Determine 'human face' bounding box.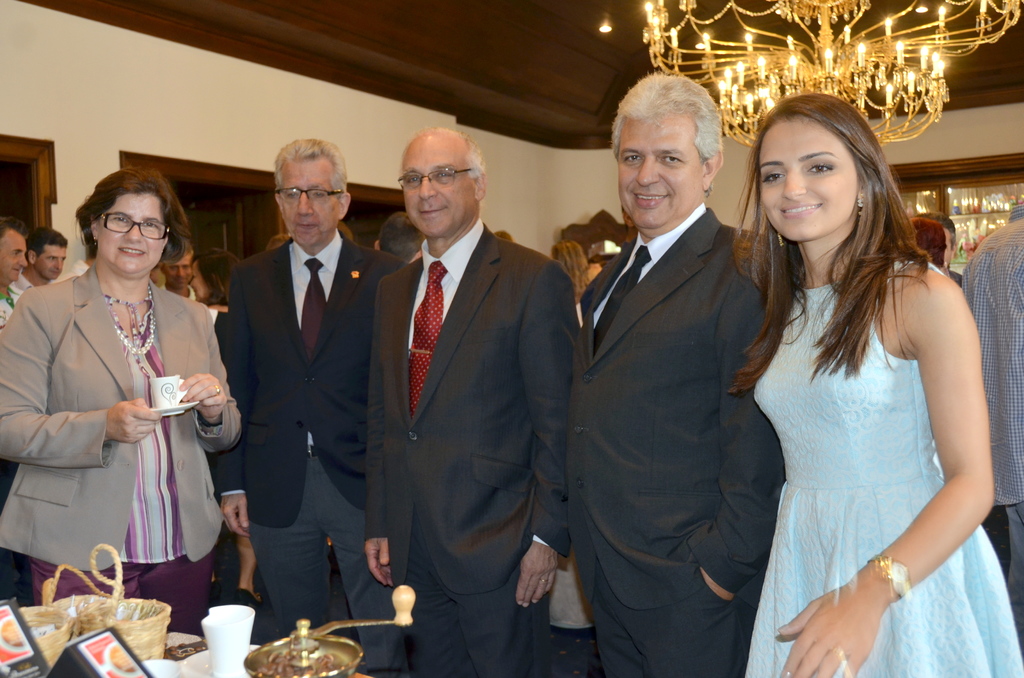
Determined: {"x1": 163, "y1": 251, "x2": 192, "y2": 289}.
